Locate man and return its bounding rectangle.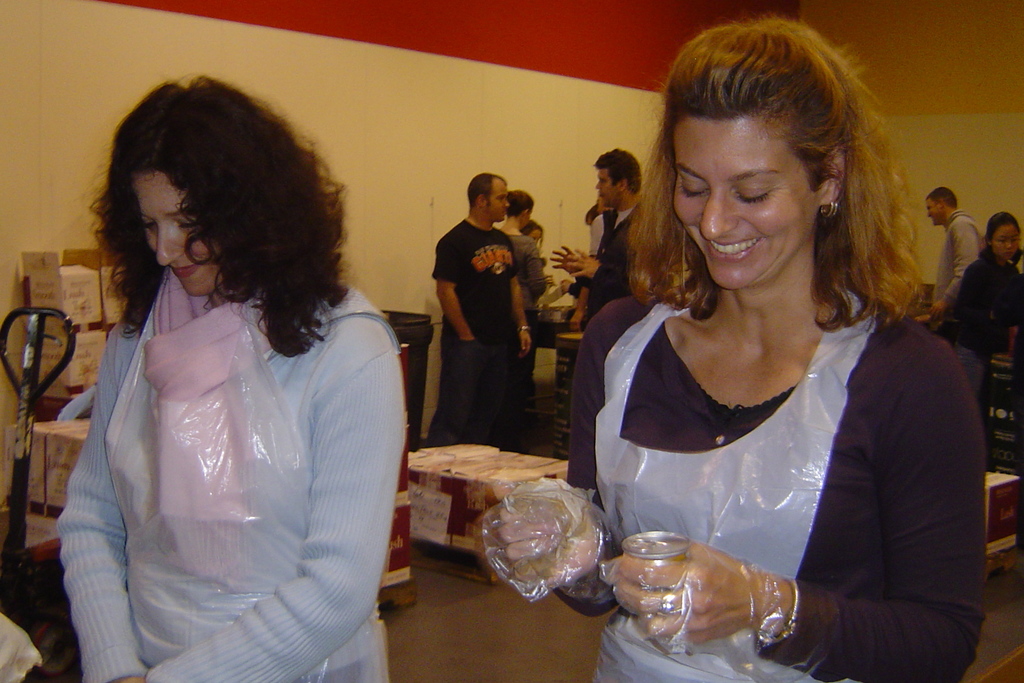
bbox=[427, 171, 533, 444].
